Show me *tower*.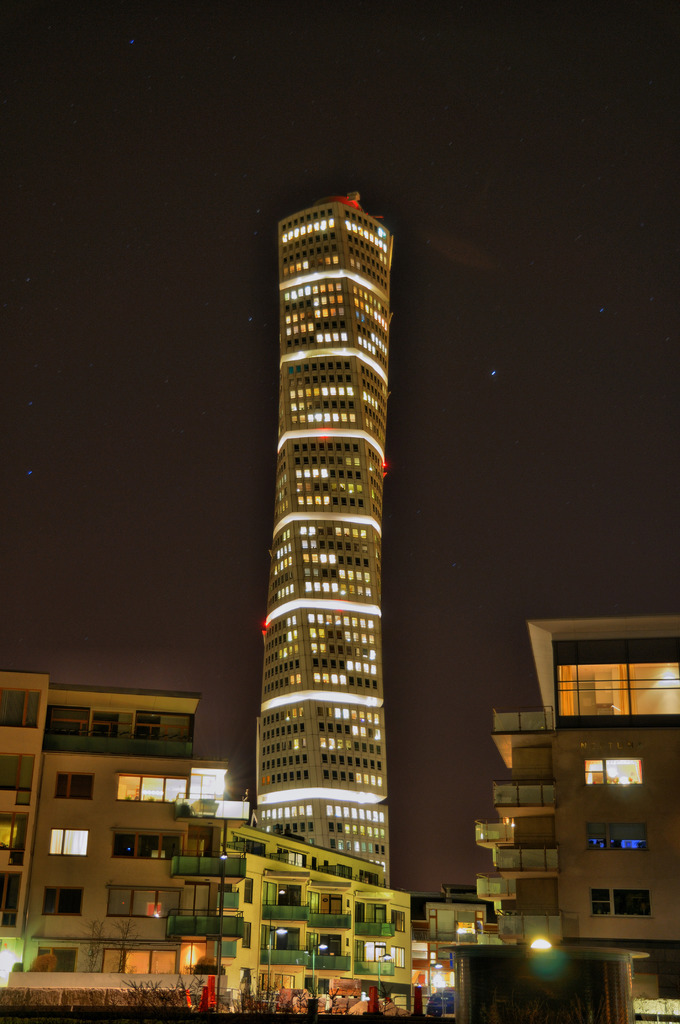
*tower* is here: <box>207,180,443,893</box>.
